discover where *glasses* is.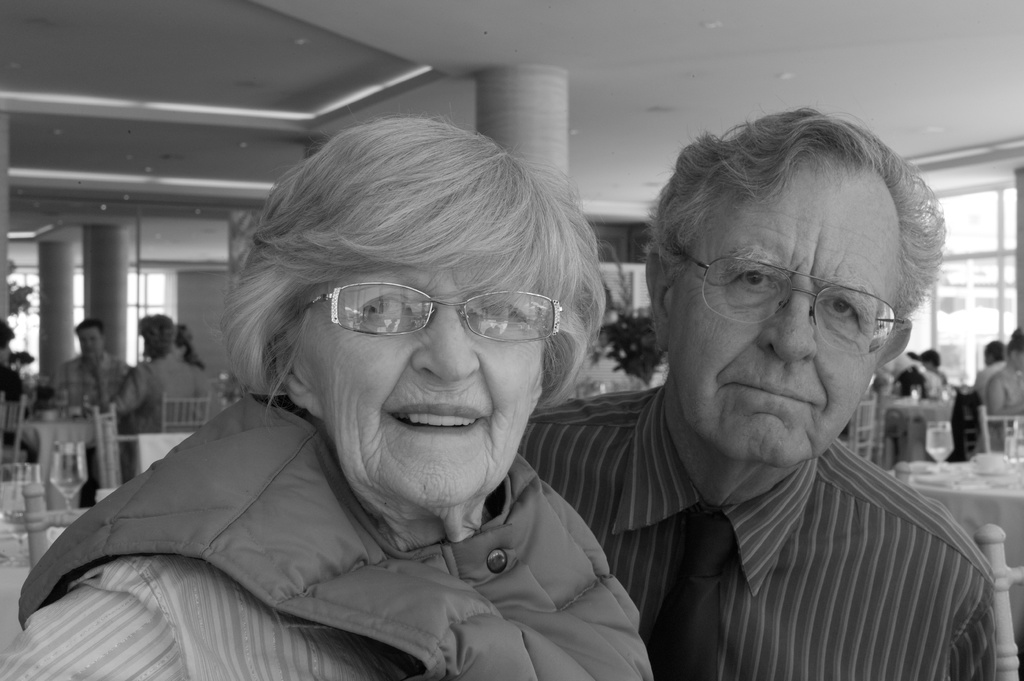
Discovered at (671, 242, 909, 360).
